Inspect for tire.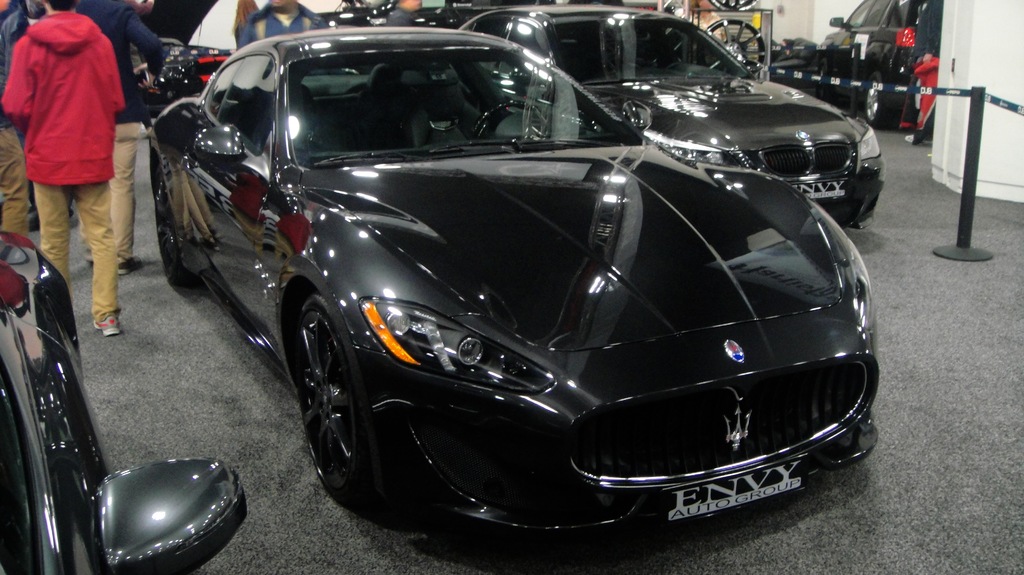
Inspection: rect(865, 72, 890, 127).
